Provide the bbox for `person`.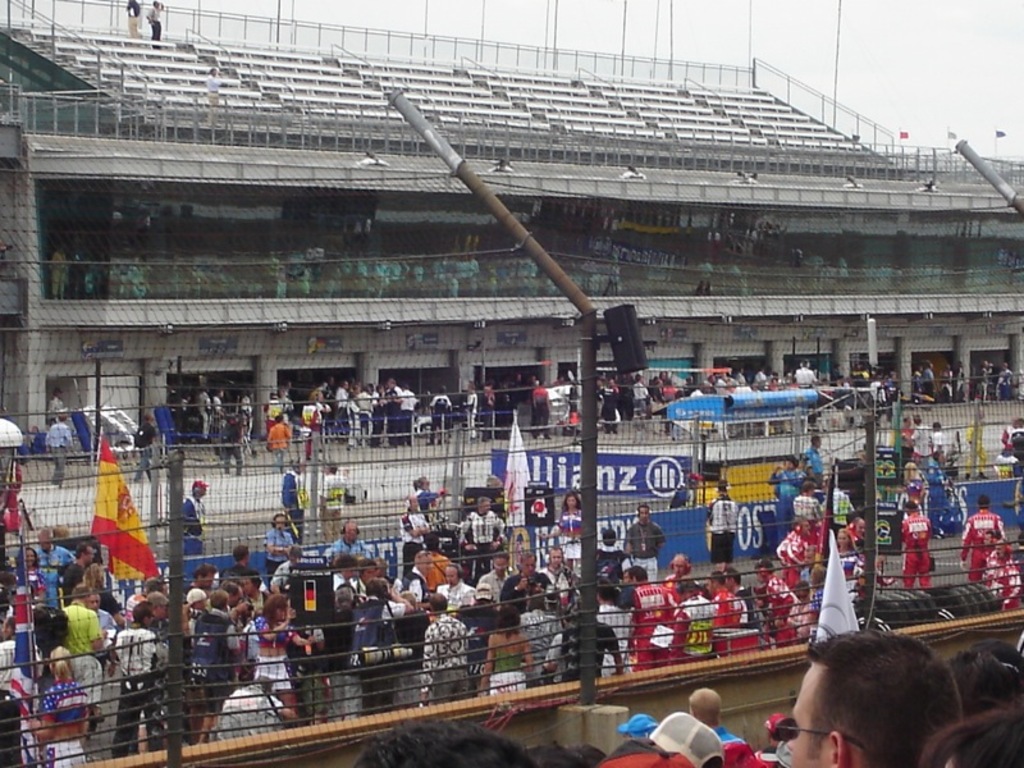
region(124, 0, 145, 44).
